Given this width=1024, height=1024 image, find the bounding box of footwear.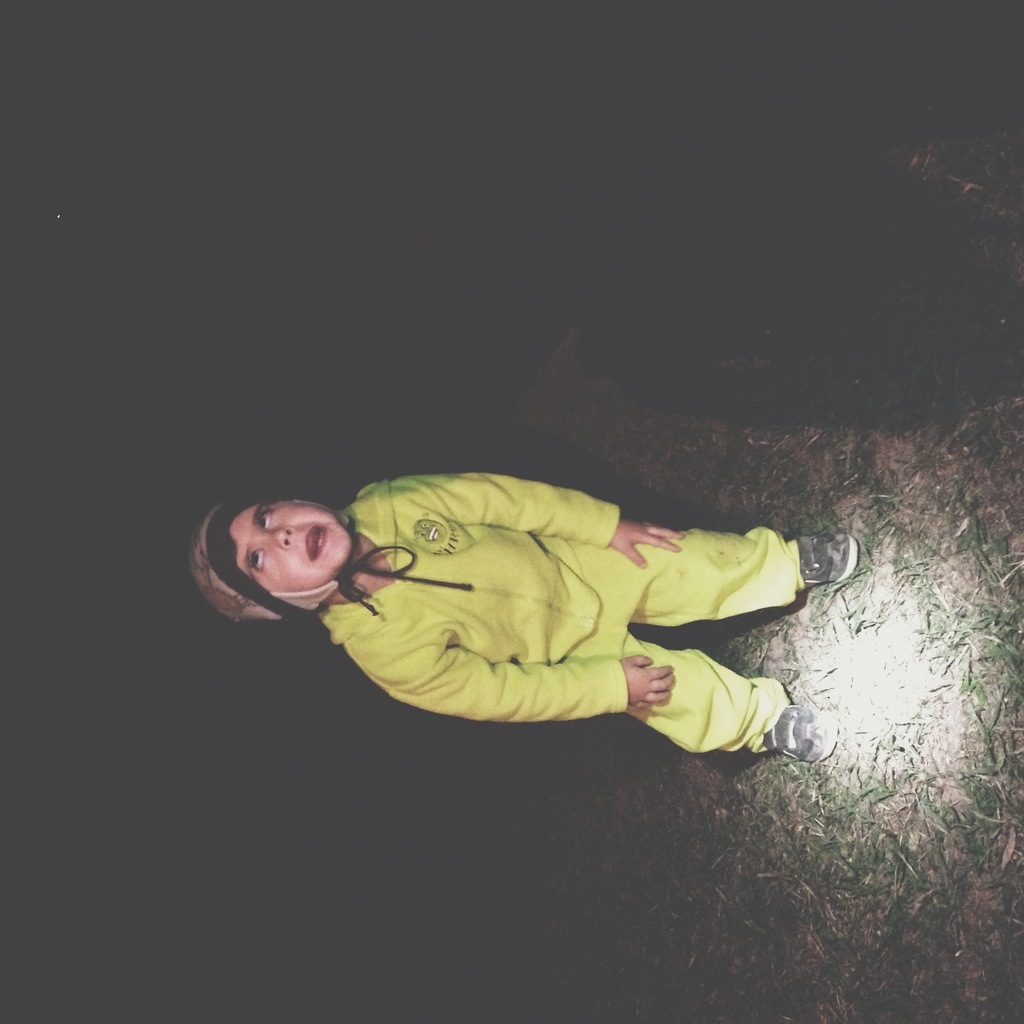
802/533/856/594.
